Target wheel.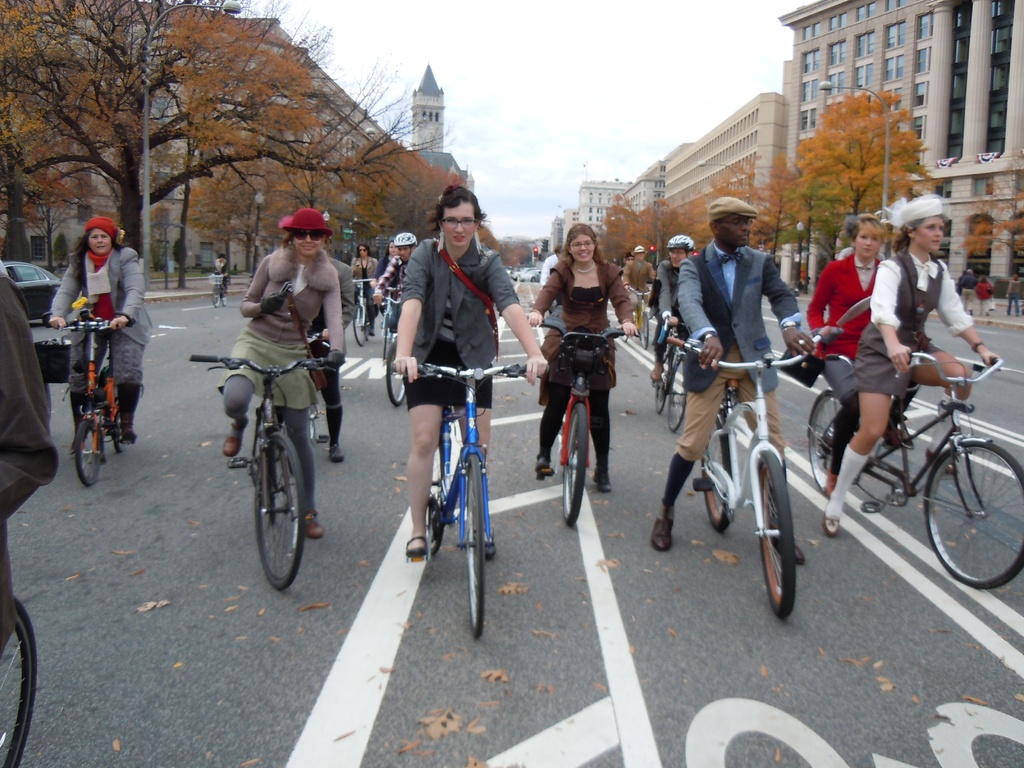
Target region: (x1=300, y1=406, x2=317, y2=443).
